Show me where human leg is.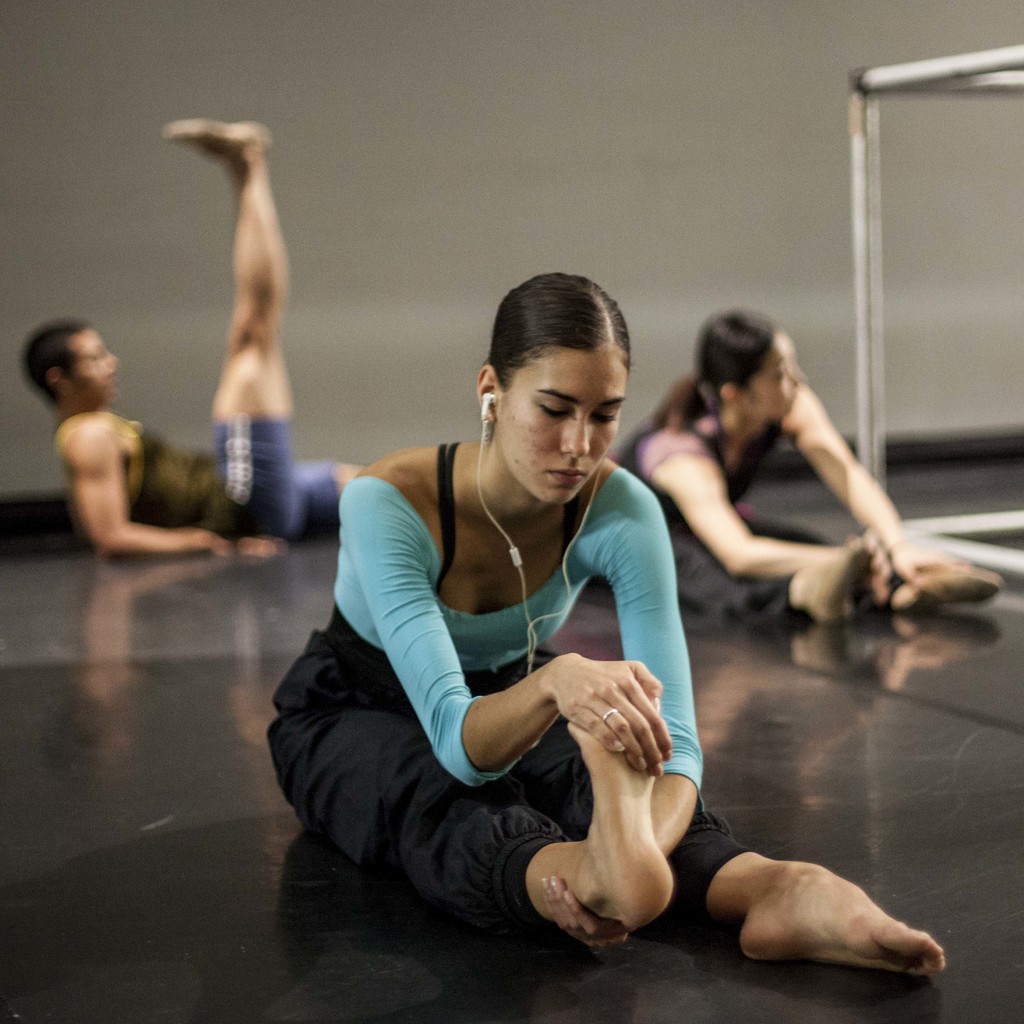
human leg is at Rect(646, 526, 872, 626).
